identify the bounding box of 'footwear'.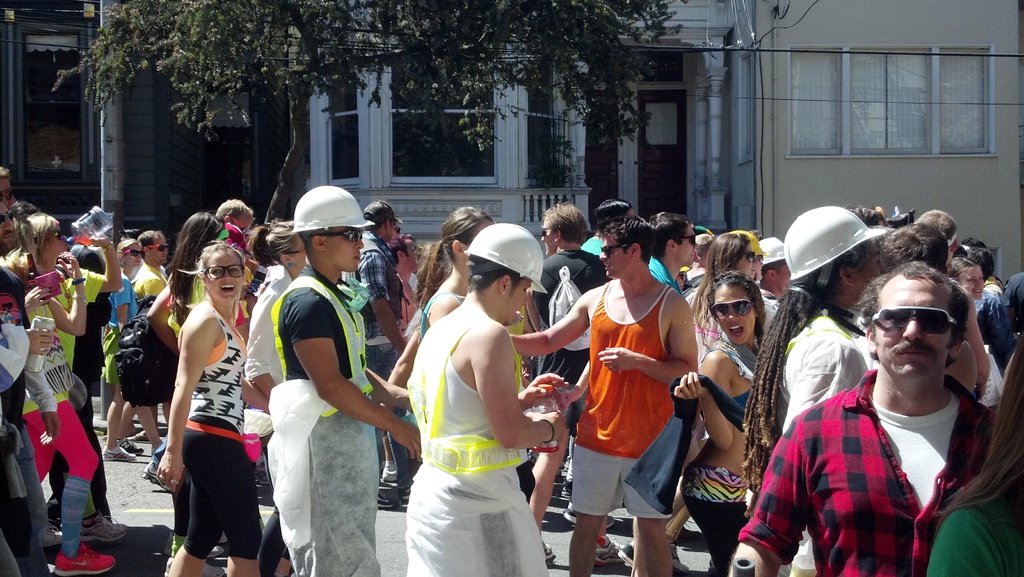
bbox=(620, 539, 637, 566).
